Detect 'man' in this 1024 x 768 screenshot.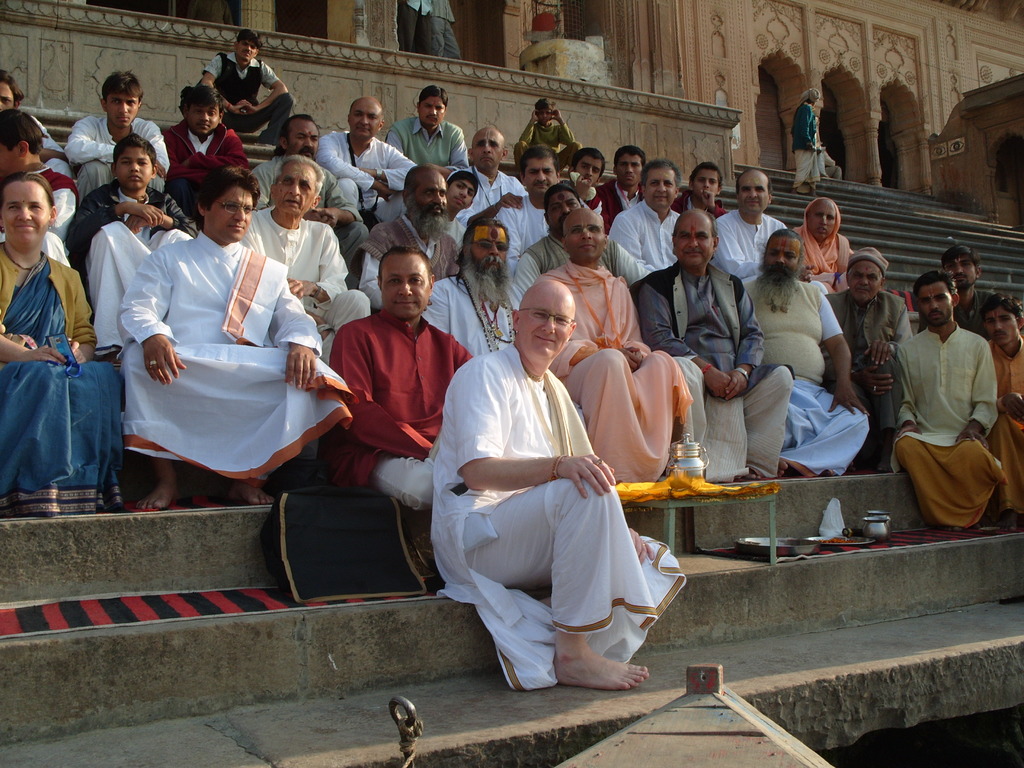
Detection: <region>399, 0, 428, 53</region>.
